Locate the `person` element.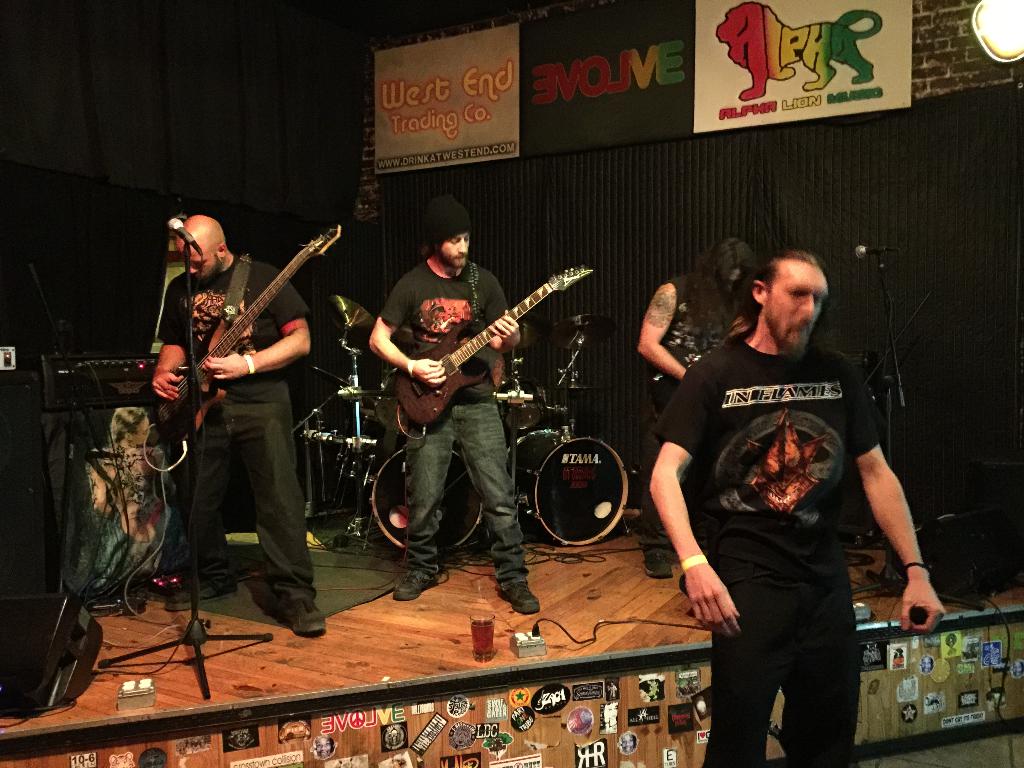
Element bbox: bbox=[632, 232, 754, 582].
